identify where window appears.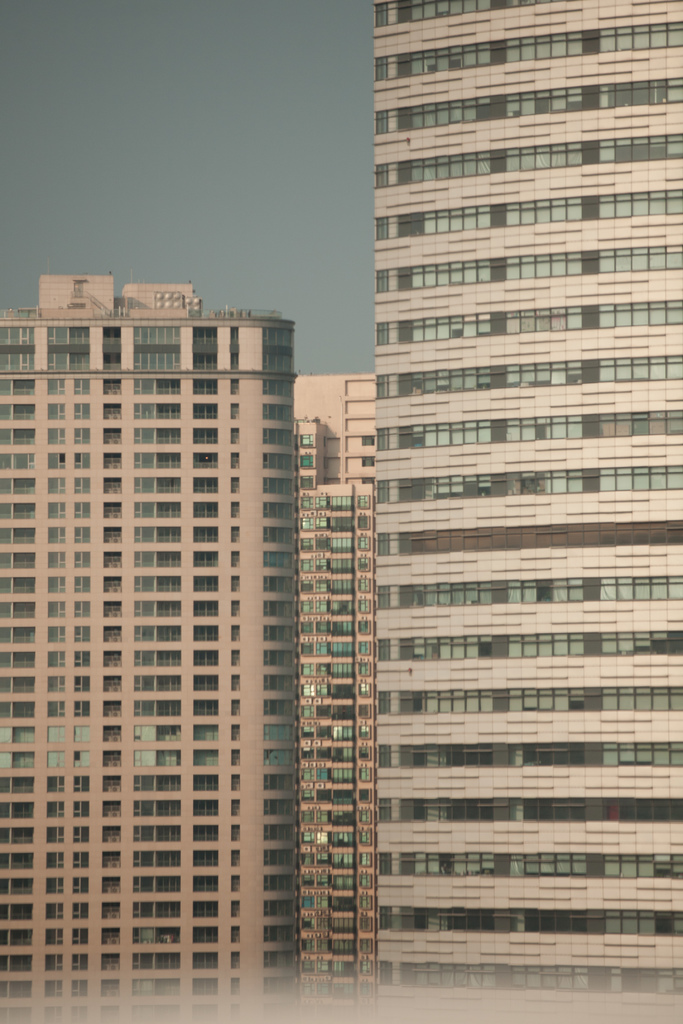
Appears at 131/376/184/394.
